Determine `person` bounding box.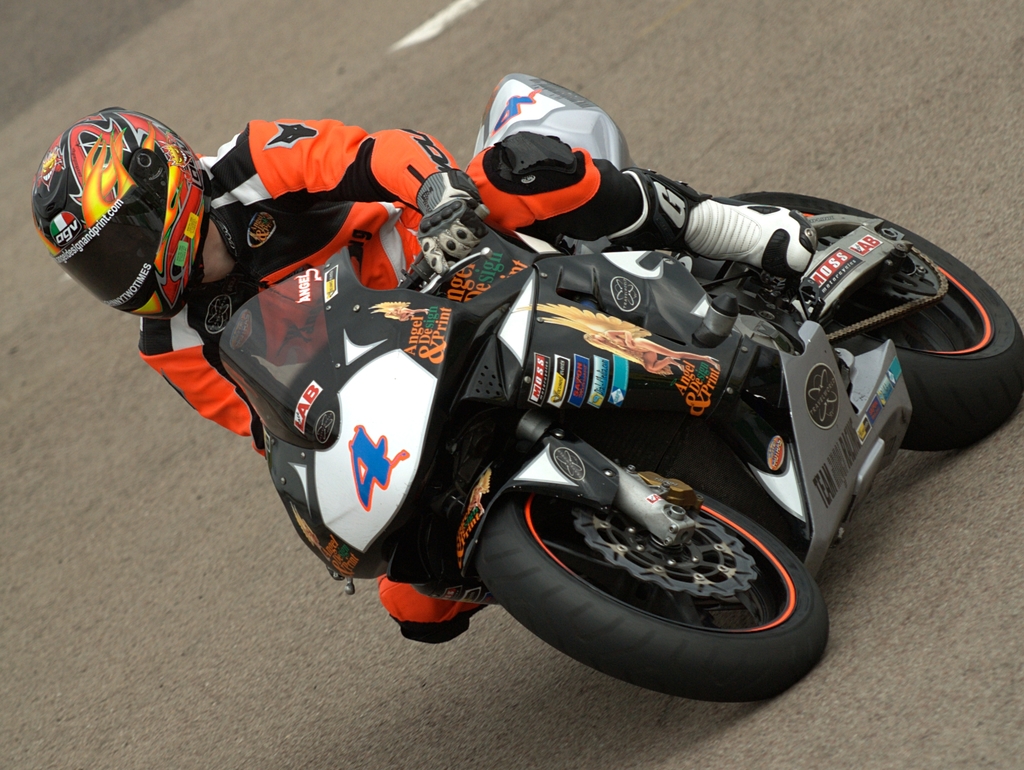
Determined: (x1=22, y1=101, x2=818, y2=634).
